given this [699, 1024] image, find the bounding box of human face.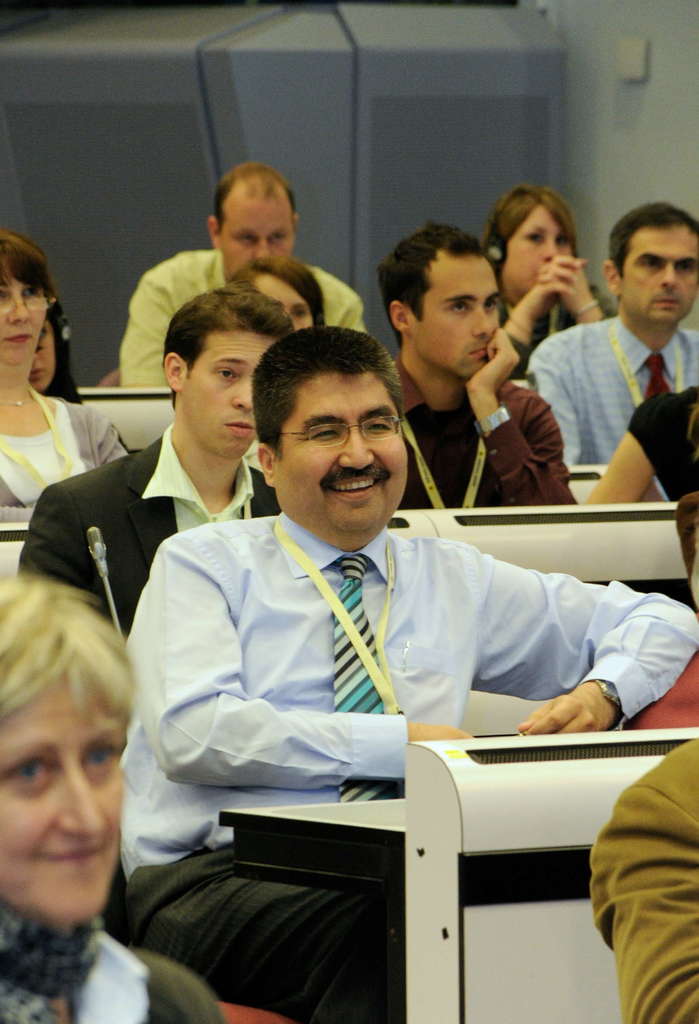
(504, 205, 569, 308).
